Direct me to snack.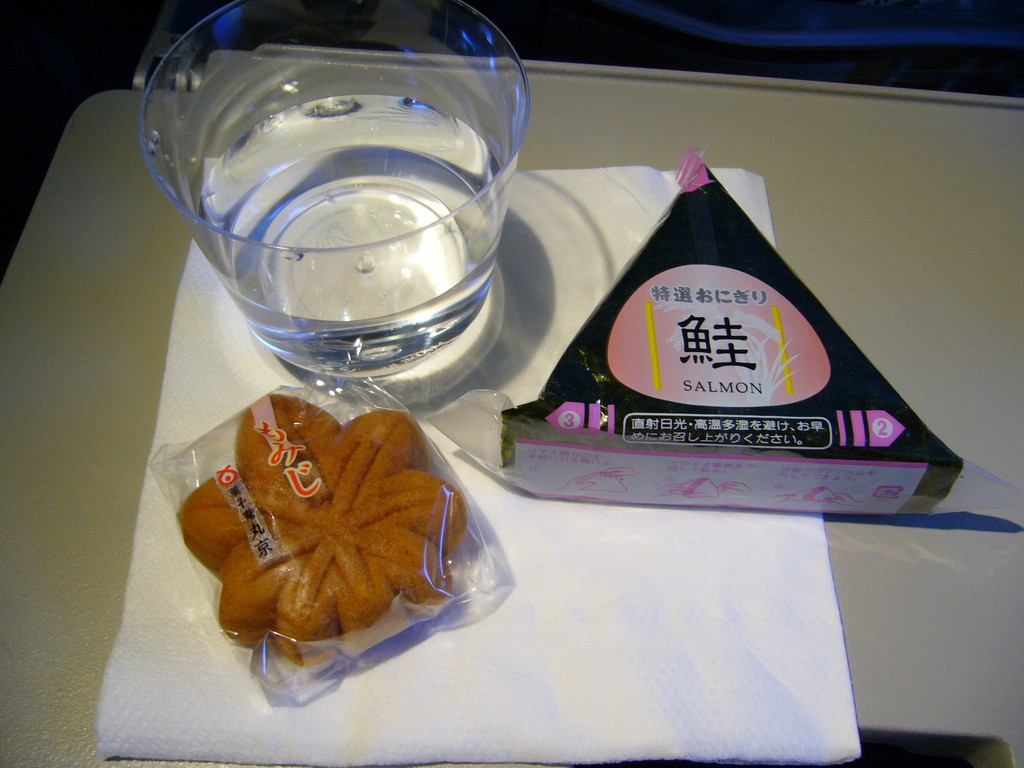
Direction: 190, 374, 458, 662.
